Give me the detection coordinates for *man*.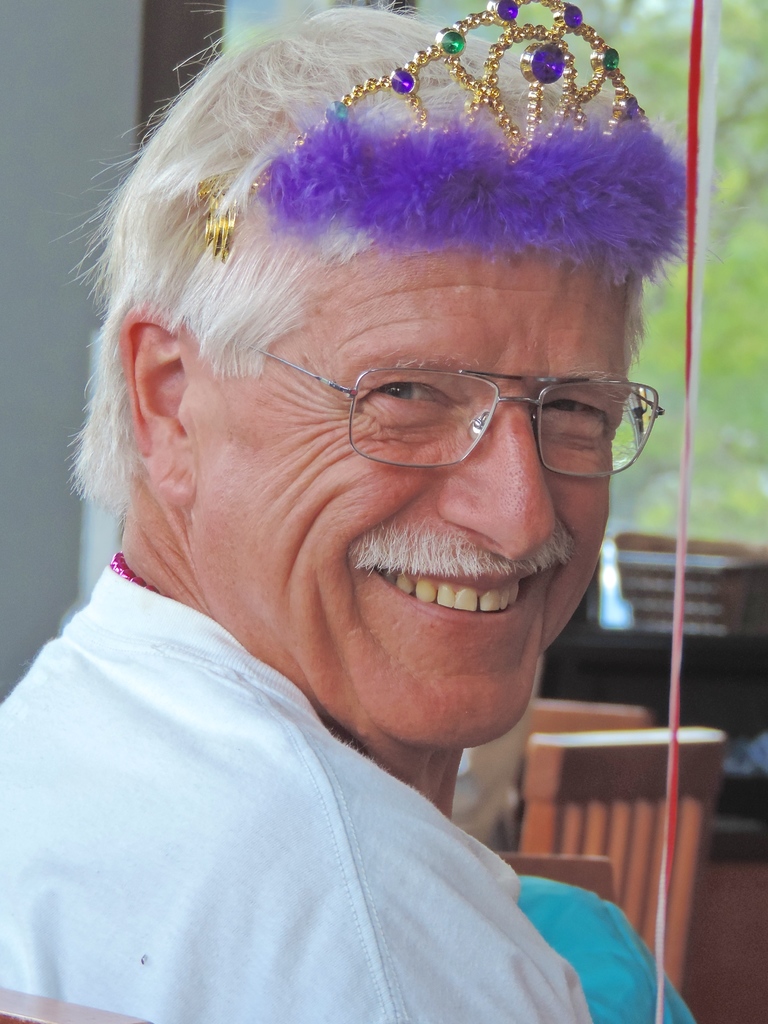
bbox=(0, 40, 748, 997).
